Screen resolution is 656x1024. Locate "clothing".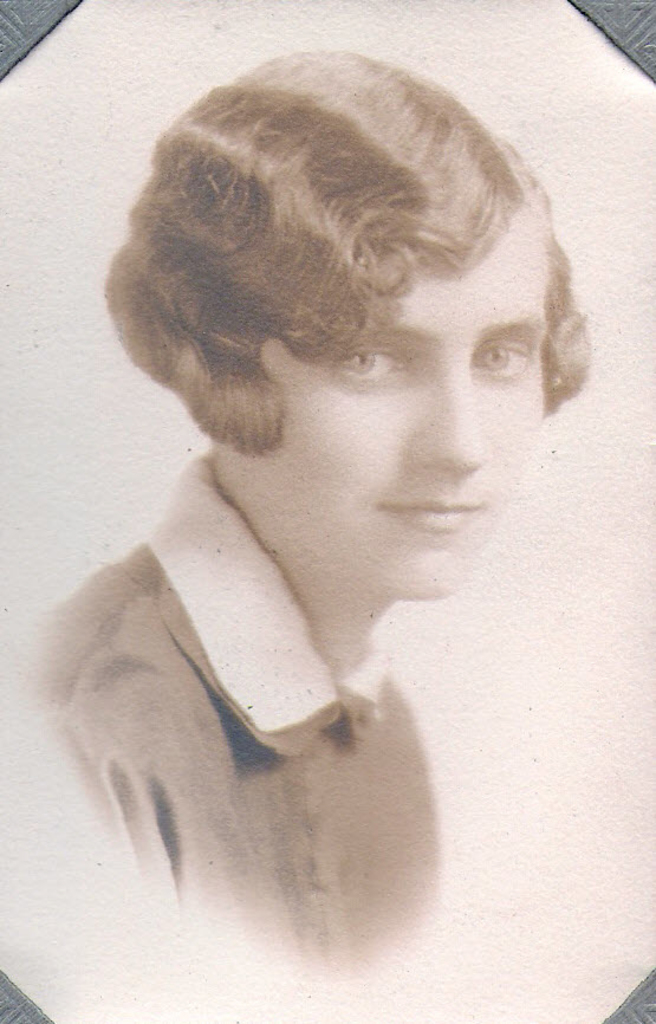
[x1=20, y1=446, x2=455, y2=967].
